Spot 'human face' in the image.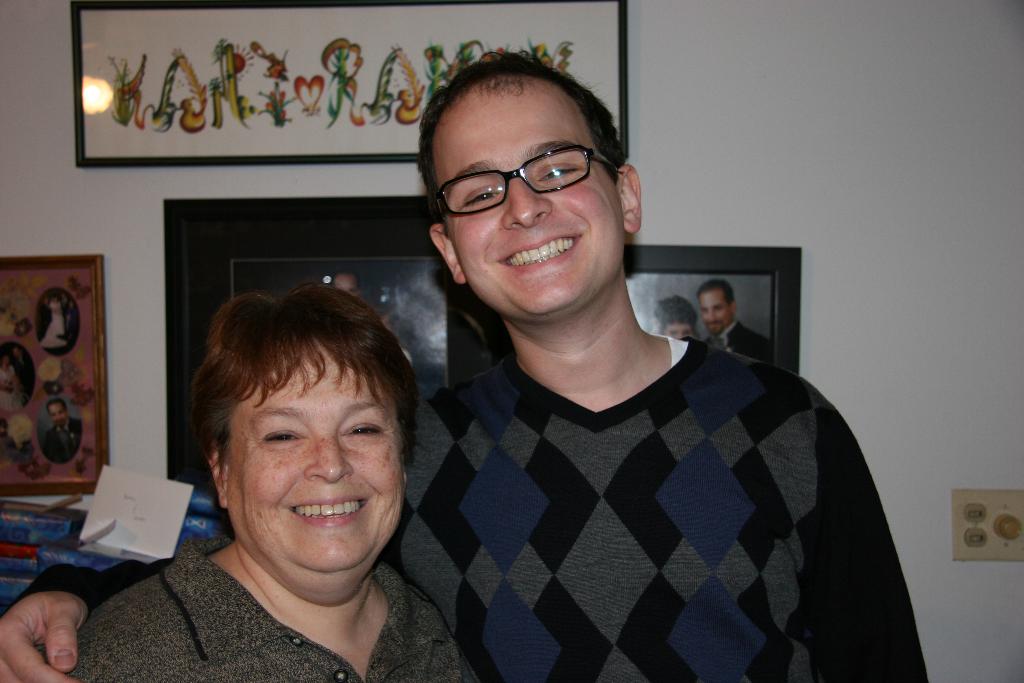
'human face' found at bbox=[228, 349, 407, 565].
